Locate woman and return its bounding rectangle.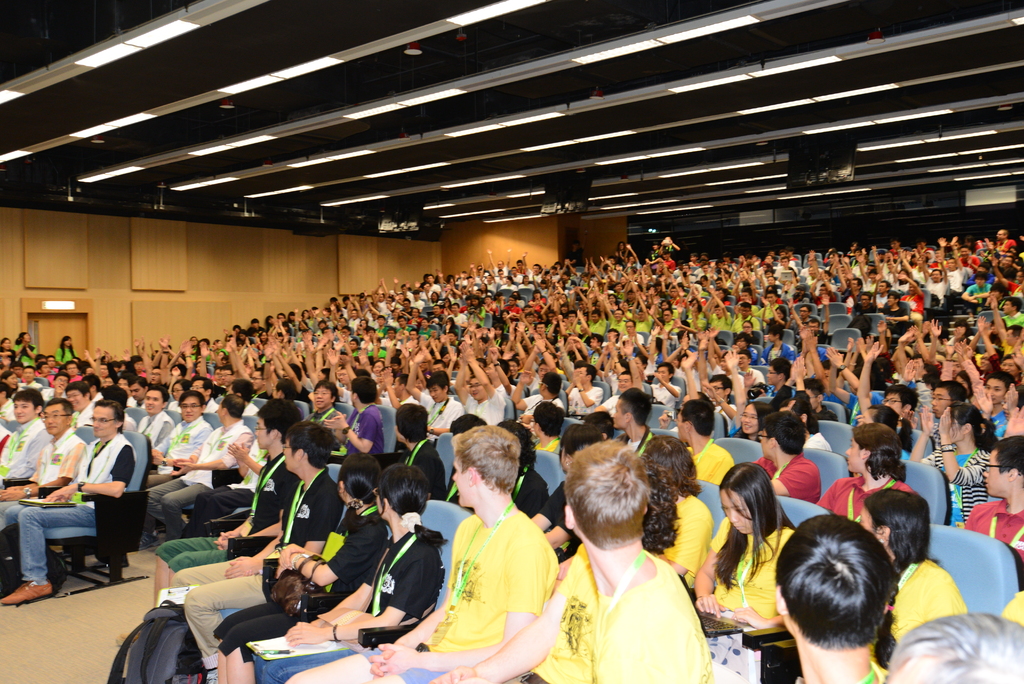
BBox(216, 452, 385, 683).
